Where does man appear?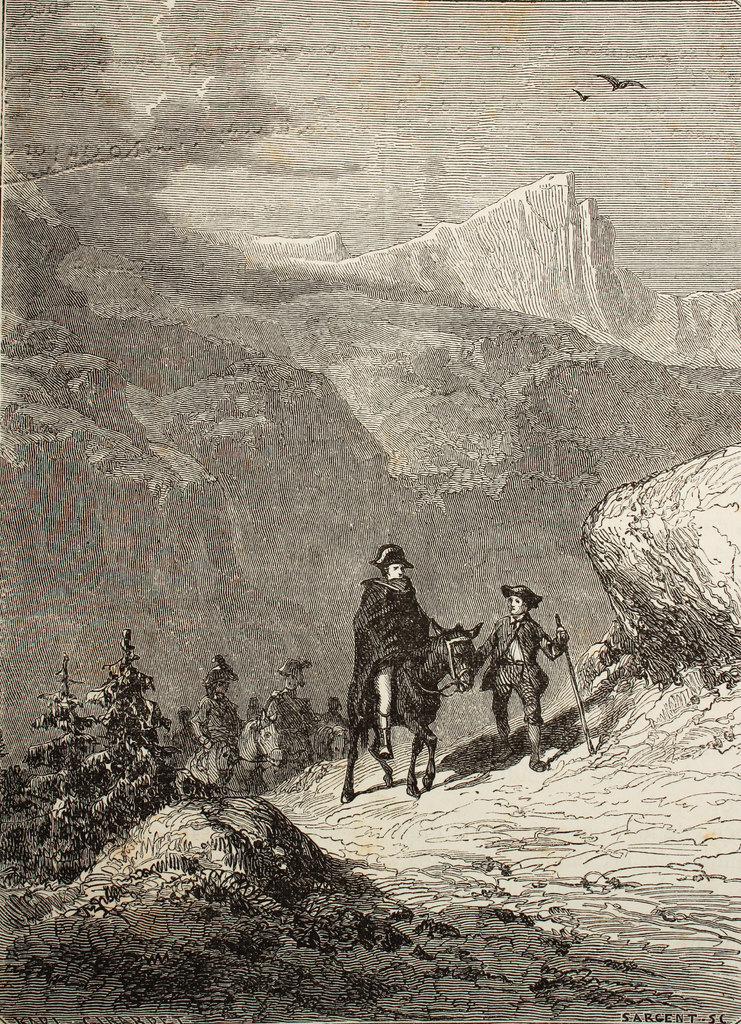
Appears at crop(485, 573, 591, 785).
